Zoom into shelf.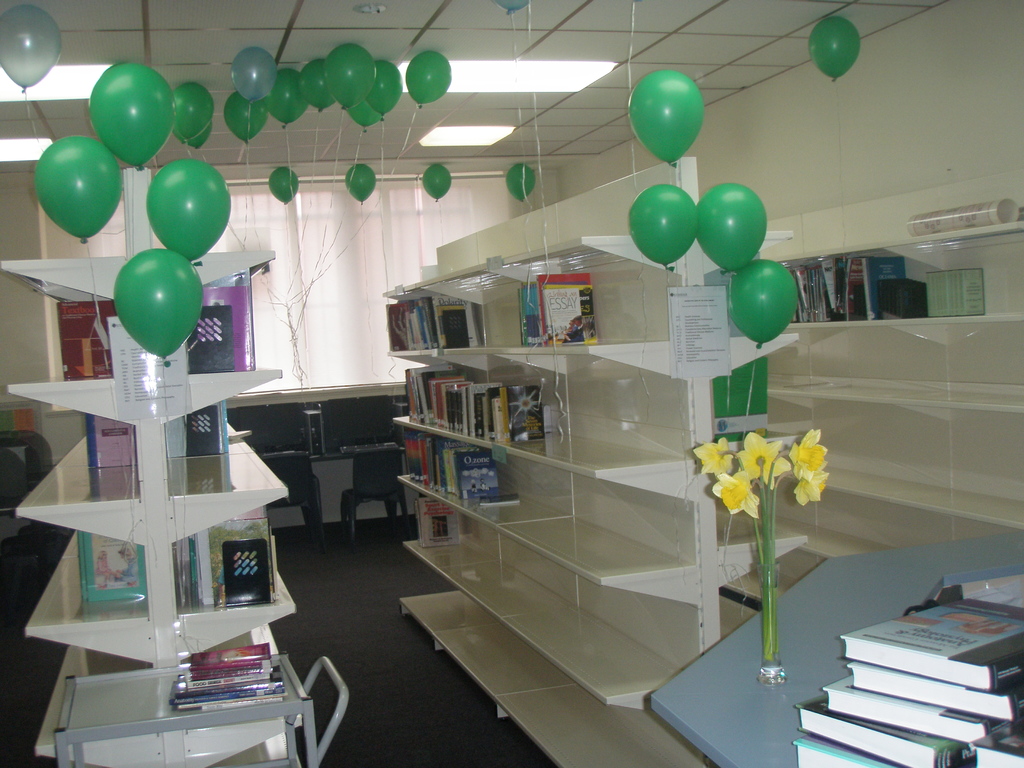
Zoom target: box(0, 248, 127, 397).
